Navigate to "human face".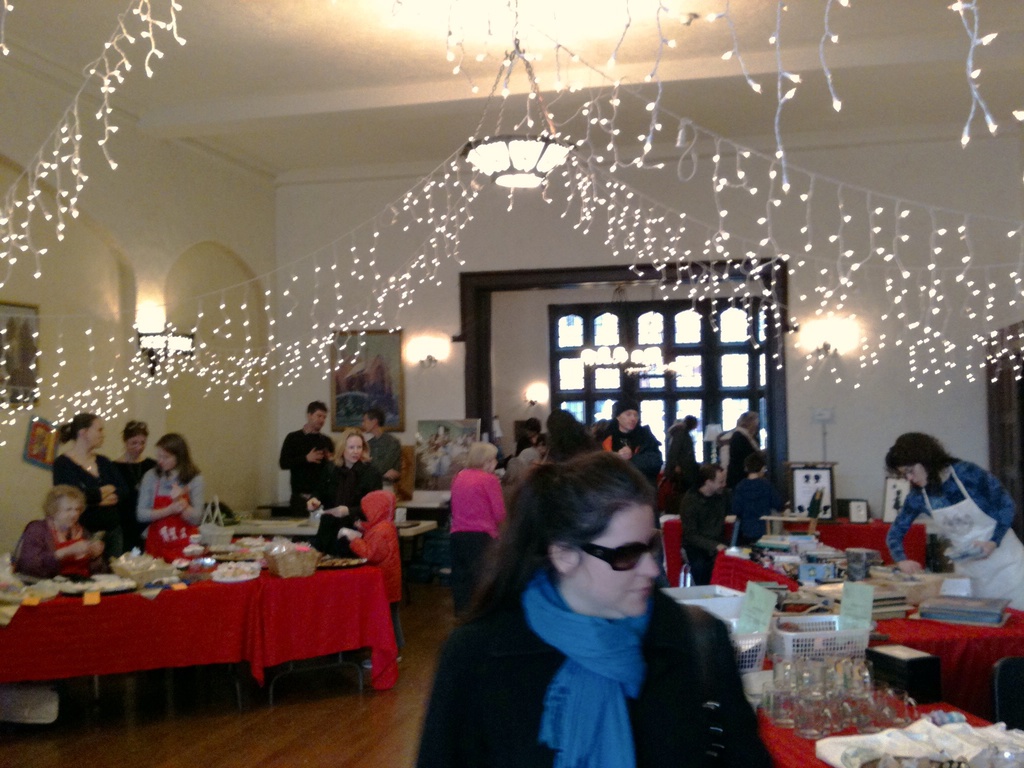
Navigation target: (x1=578, y1=500, x2=660, y2=621).
